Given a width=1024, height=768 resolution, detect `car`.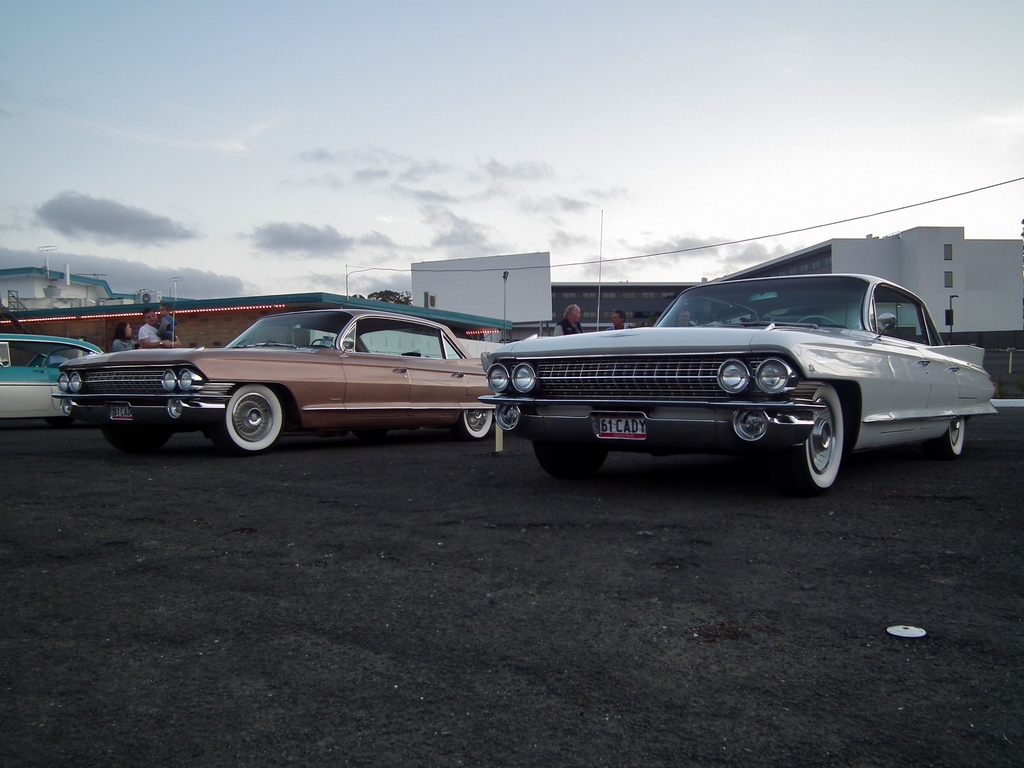
rect(51, 307, 493, 452).
